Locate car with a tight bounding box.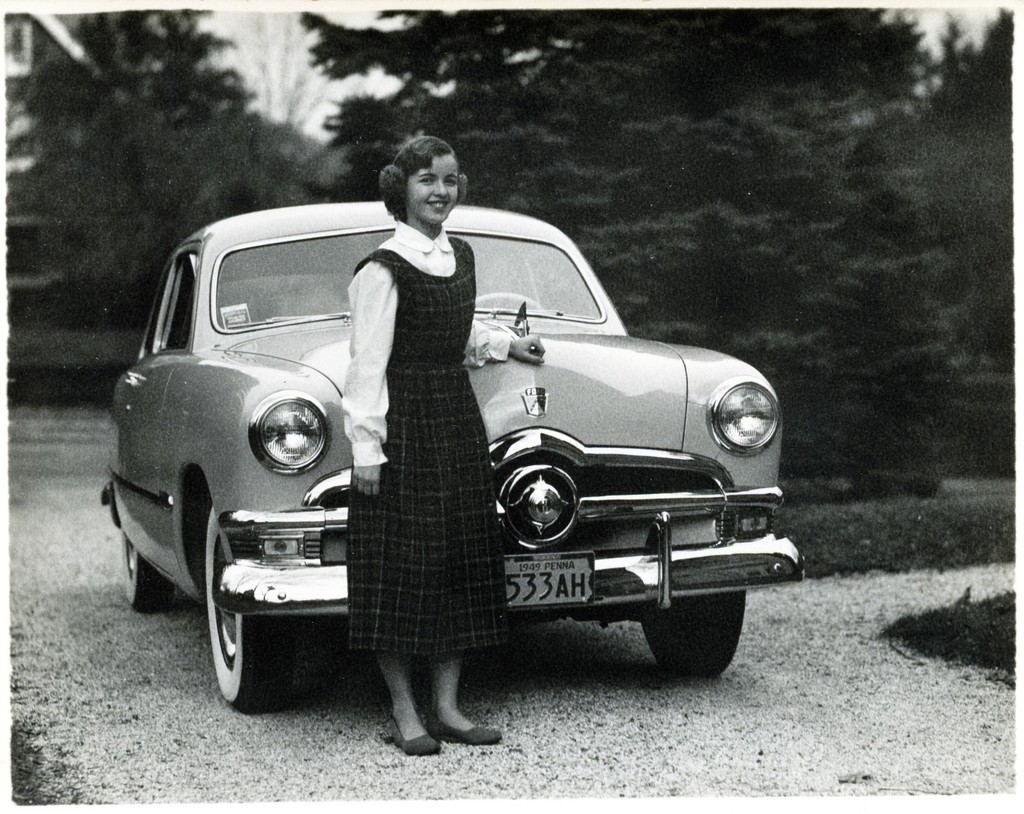
x1=99 y1=193 x2=810 y2=702.
